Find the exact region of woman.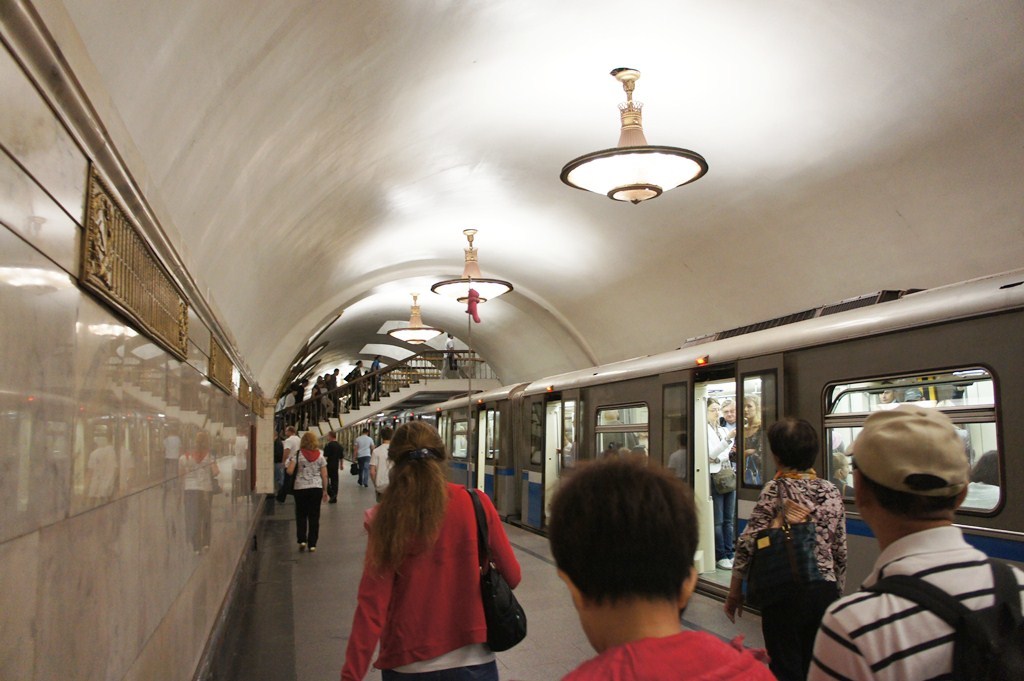
Exact region: (729,392,763,485).
